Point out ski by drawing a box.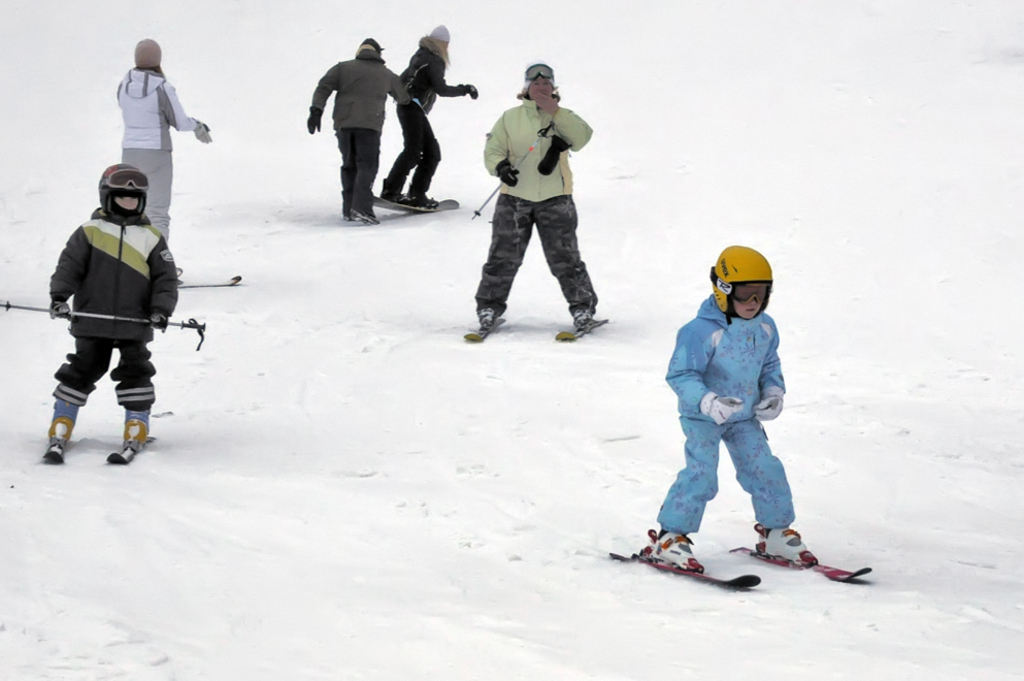
detection(37, 440, 68, 464).
